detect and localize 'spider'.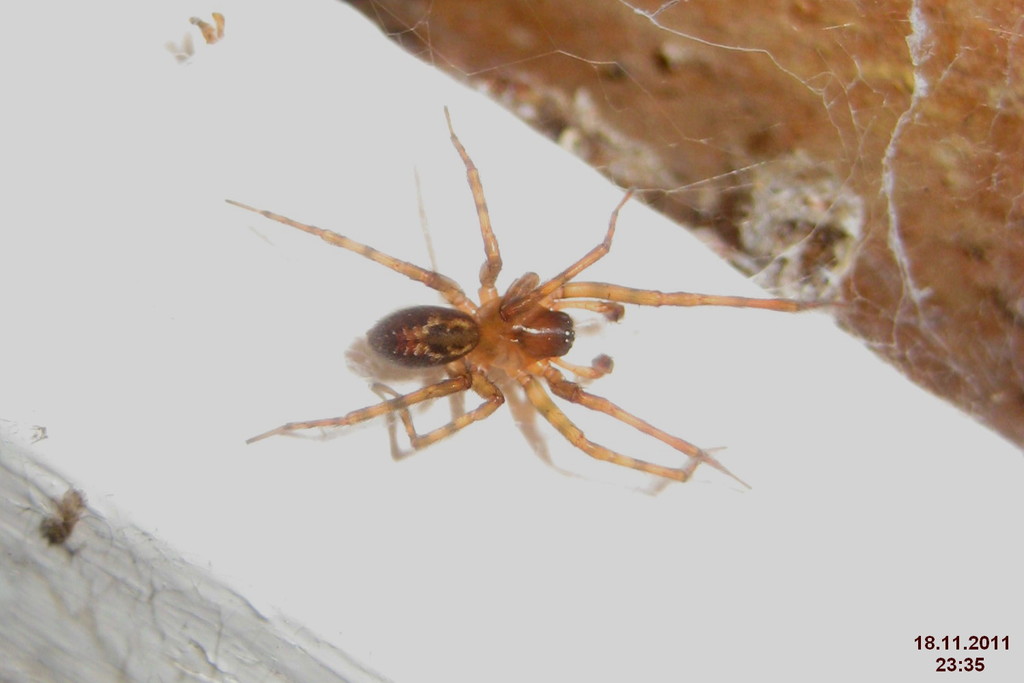
Localized at {"x1": 216, "y1": 101, "x2": 870, "y2": 498}.
